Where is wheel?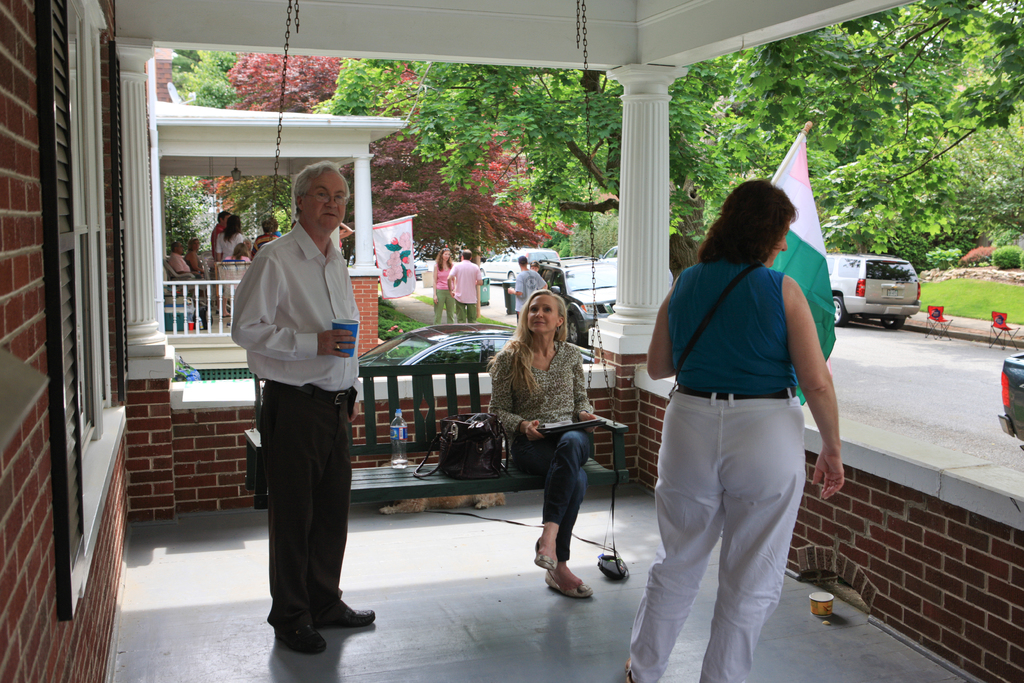
bbox=[884, 315, 904, 328].
